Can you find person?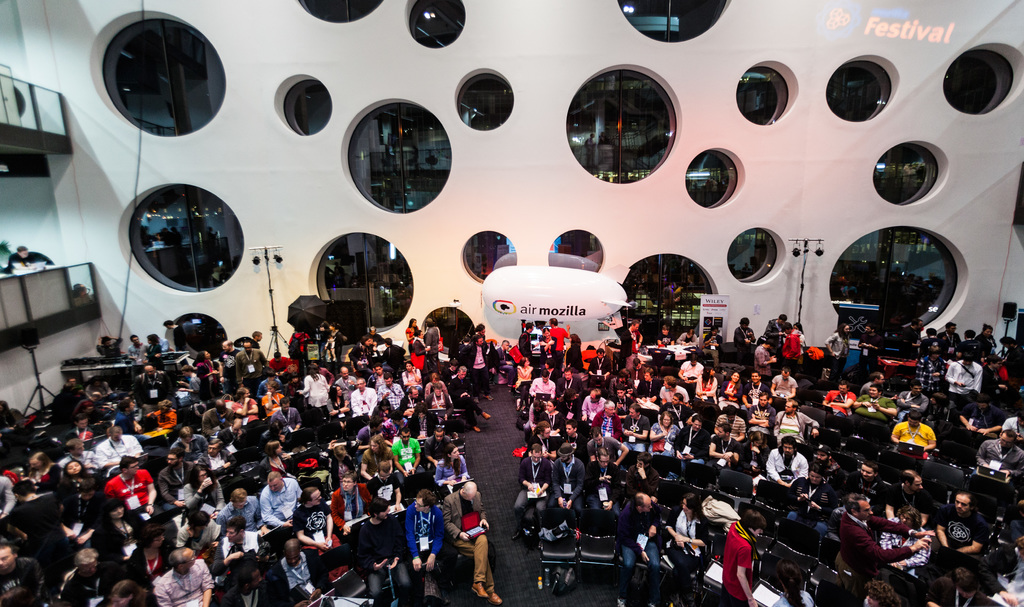
Yes, bounding box: x1=714 y1=405 x2=744 y2=439.
